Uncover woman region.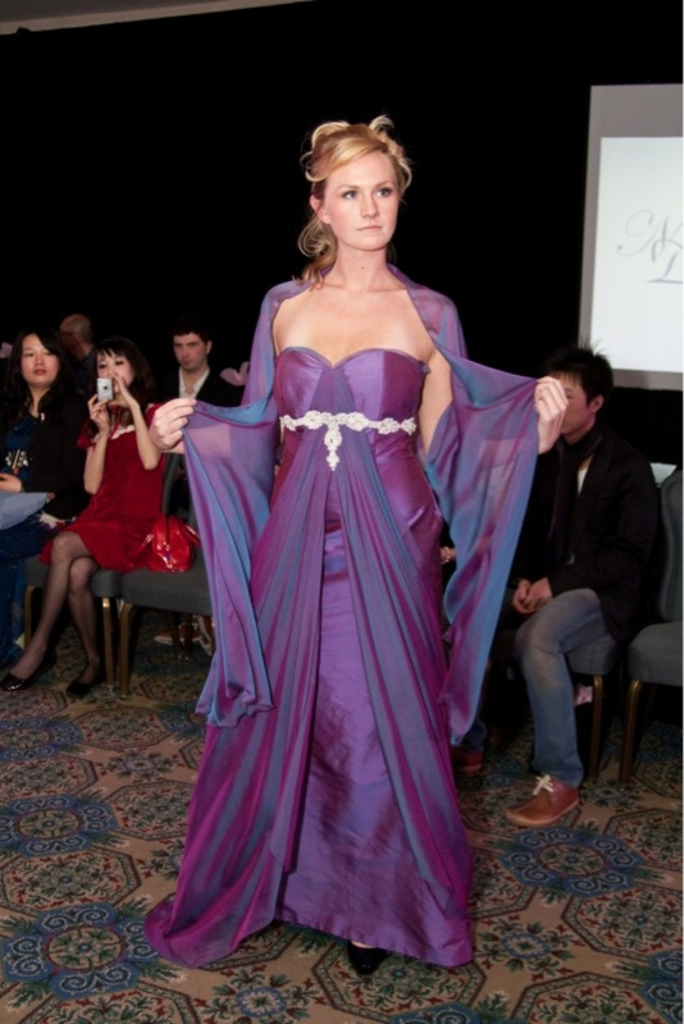
Uncovered: 154,155,564,951.
